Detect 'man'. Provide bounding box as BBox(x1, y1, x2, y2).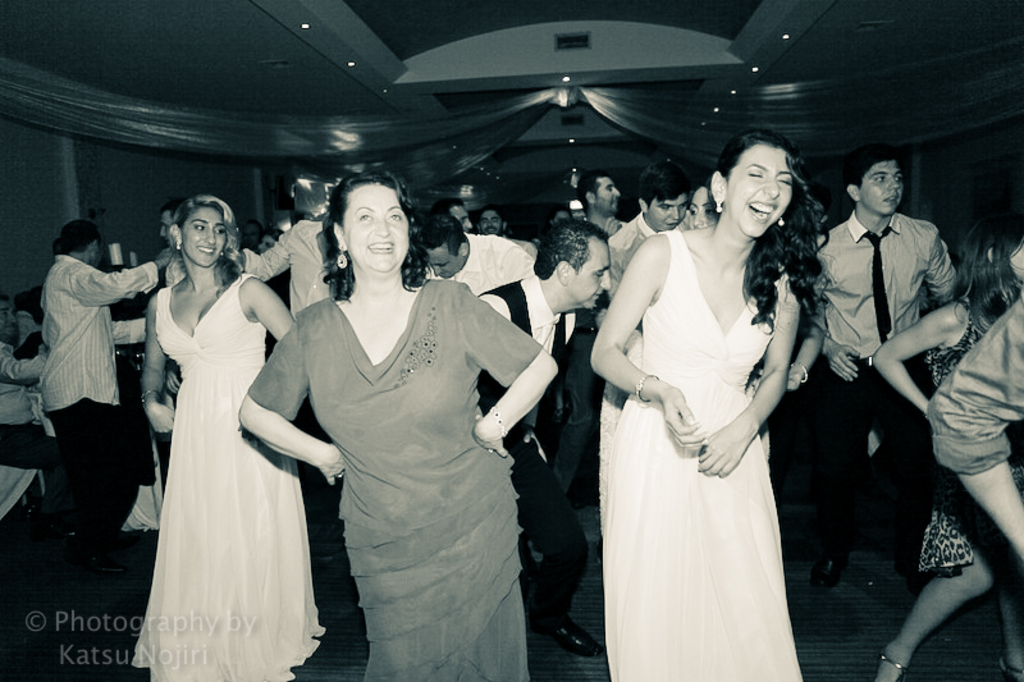
BBox(471, 206, 539, 258).
